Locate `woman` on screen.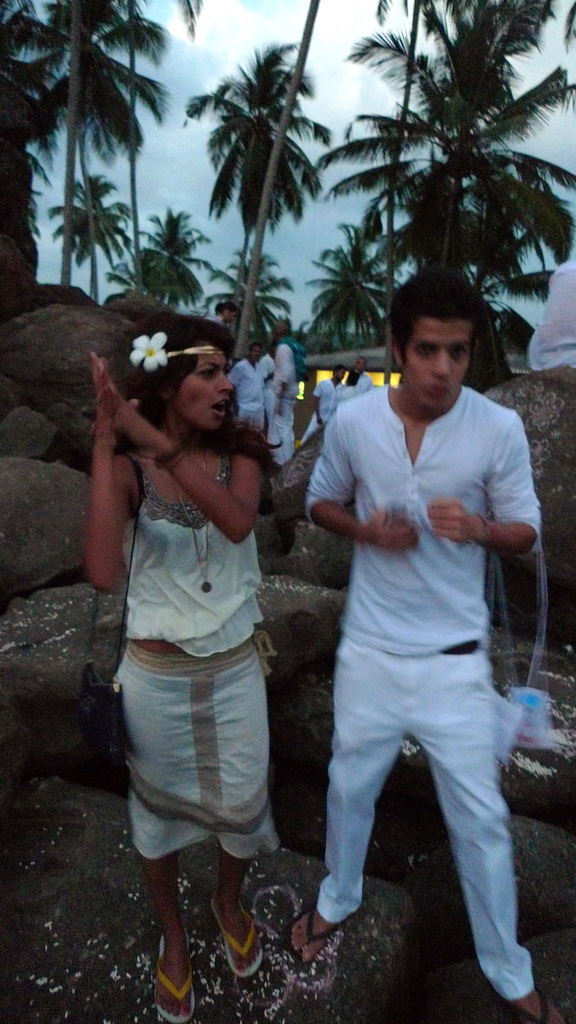
On screen at 86/294/306/973.
